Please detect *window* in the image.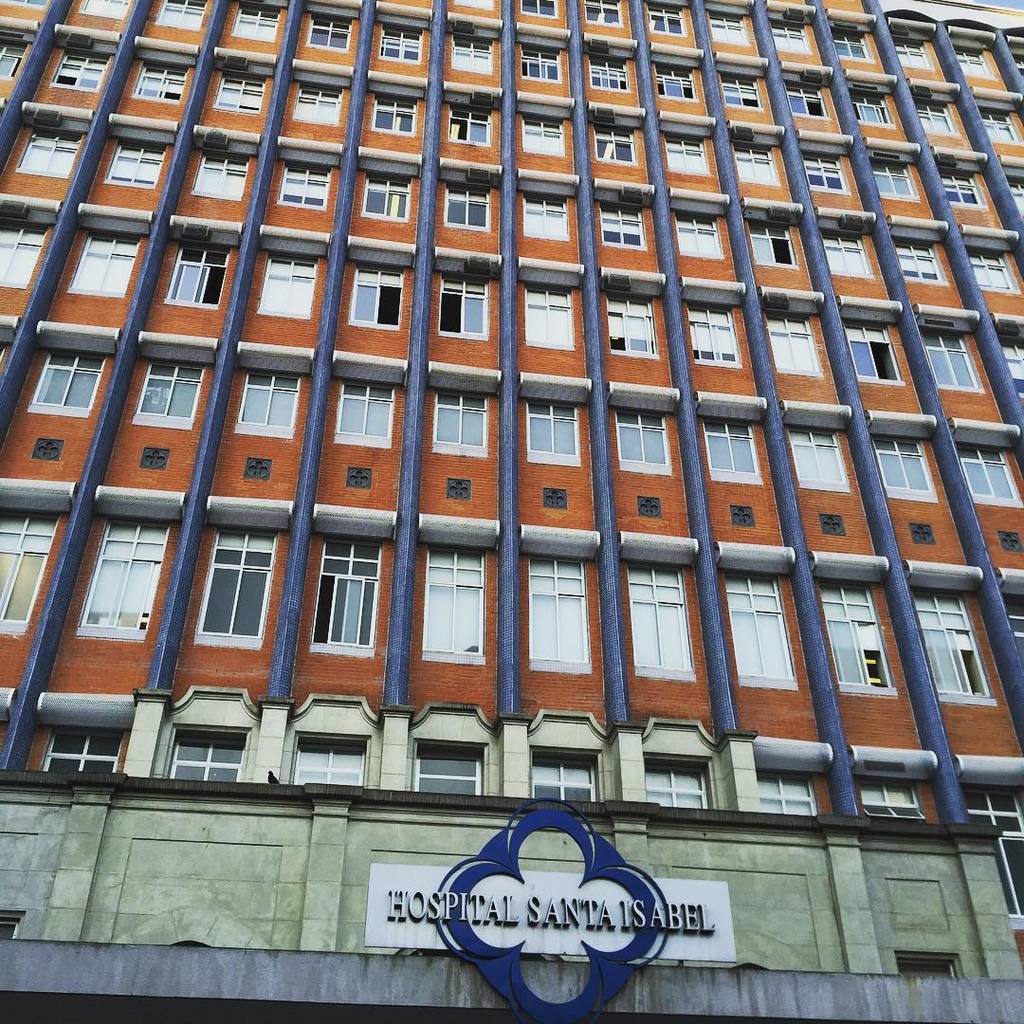
{"x1": 649, "y1": 0, "x2": 688, "y2": 37}.
